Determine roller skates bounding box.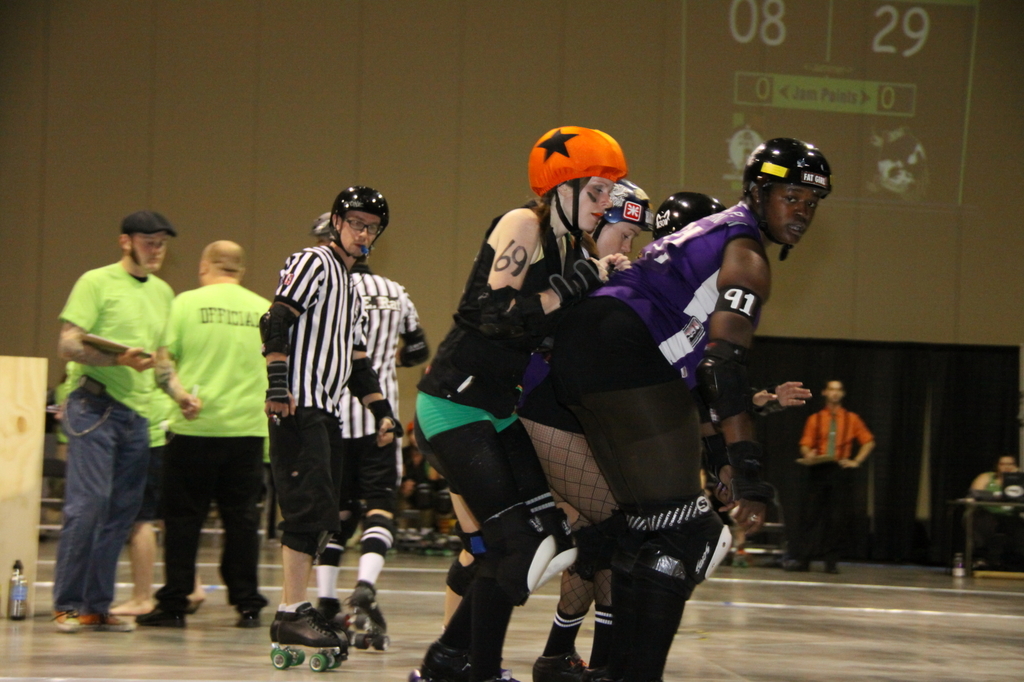
Determined: locate(409, 638, 521, 681).
